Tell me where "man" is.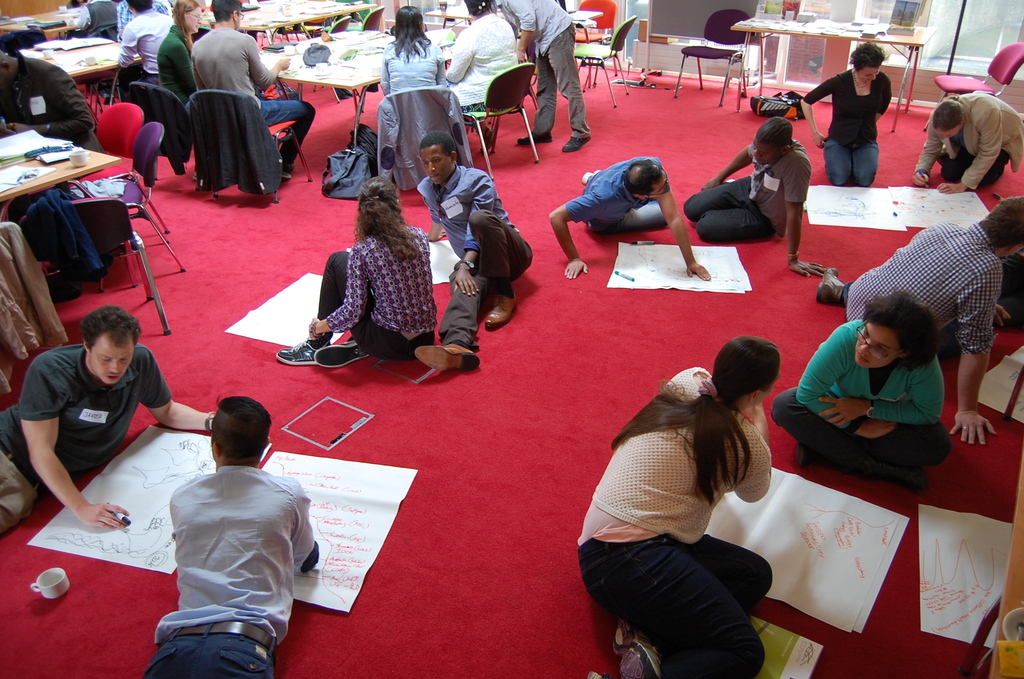
"man" is at (left=115, top=0, right=172, bottom=30).
